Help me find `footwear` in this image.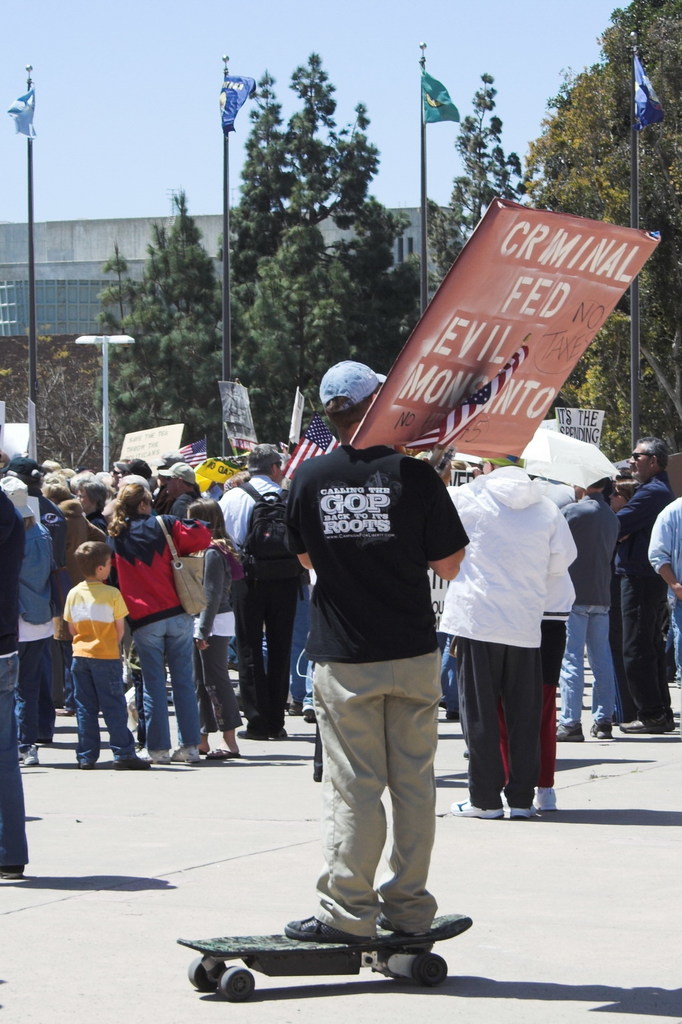
Found it: detection(0, 851, 31, 890).
